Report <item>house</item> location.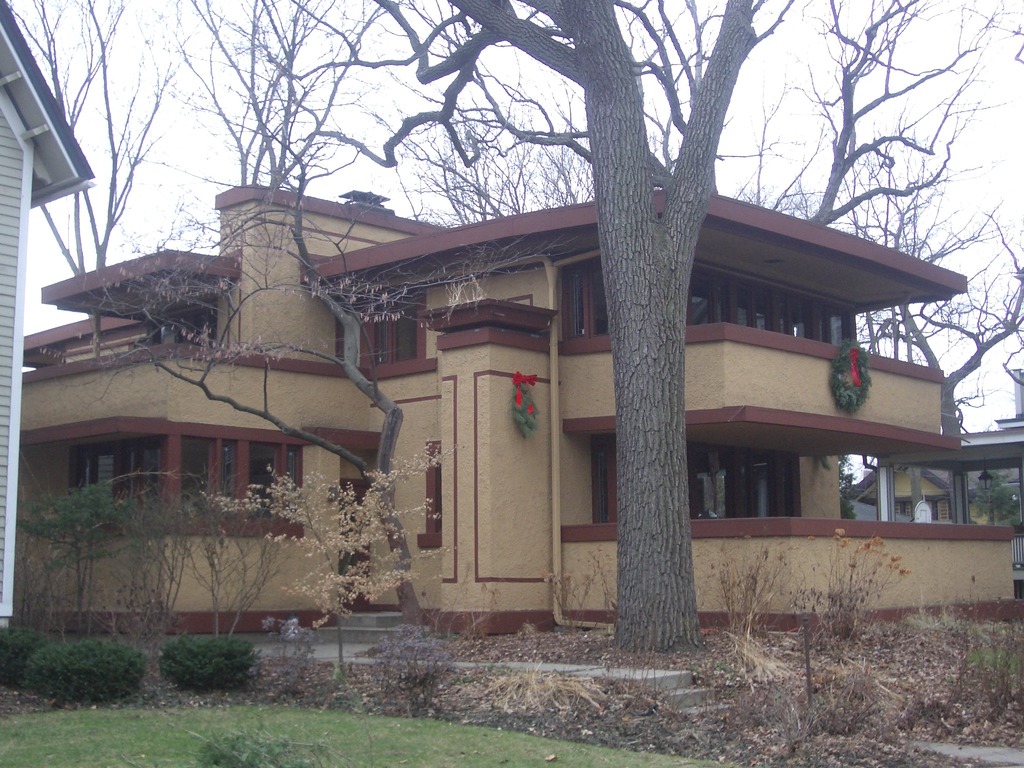
Report: detection(0, 0, 100, 622).
